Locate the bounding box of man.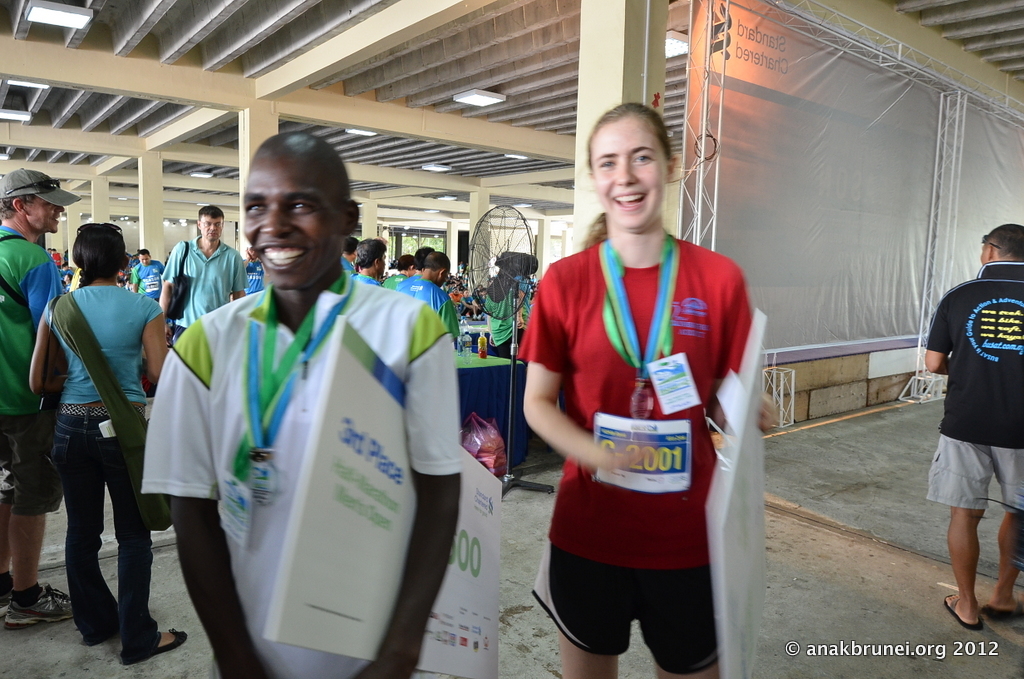
Bounding box: bbox=(158, 205, 248, 342).
